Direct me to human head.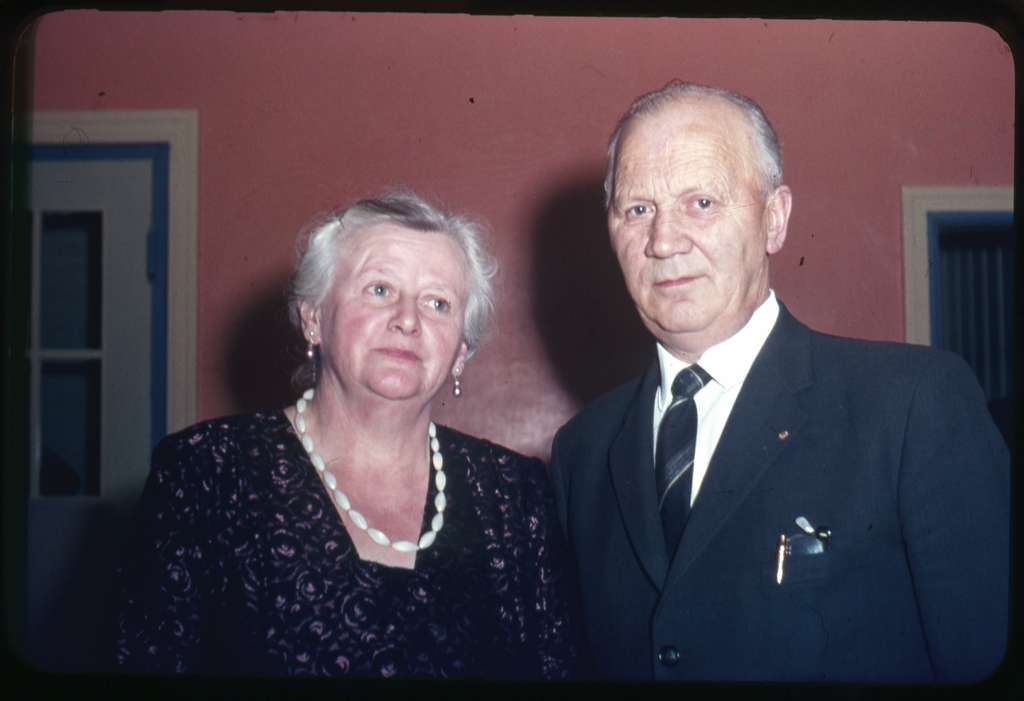
Direction: <box>611,81,792,343</box>.
